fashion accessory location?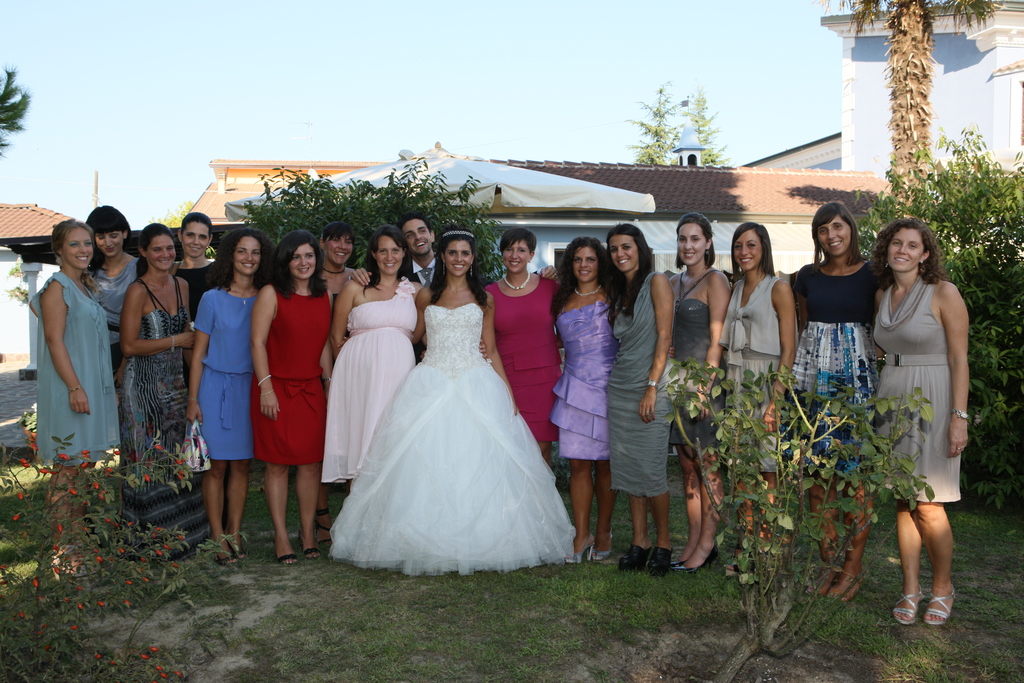
Rect(563, 532, 596, 566)
